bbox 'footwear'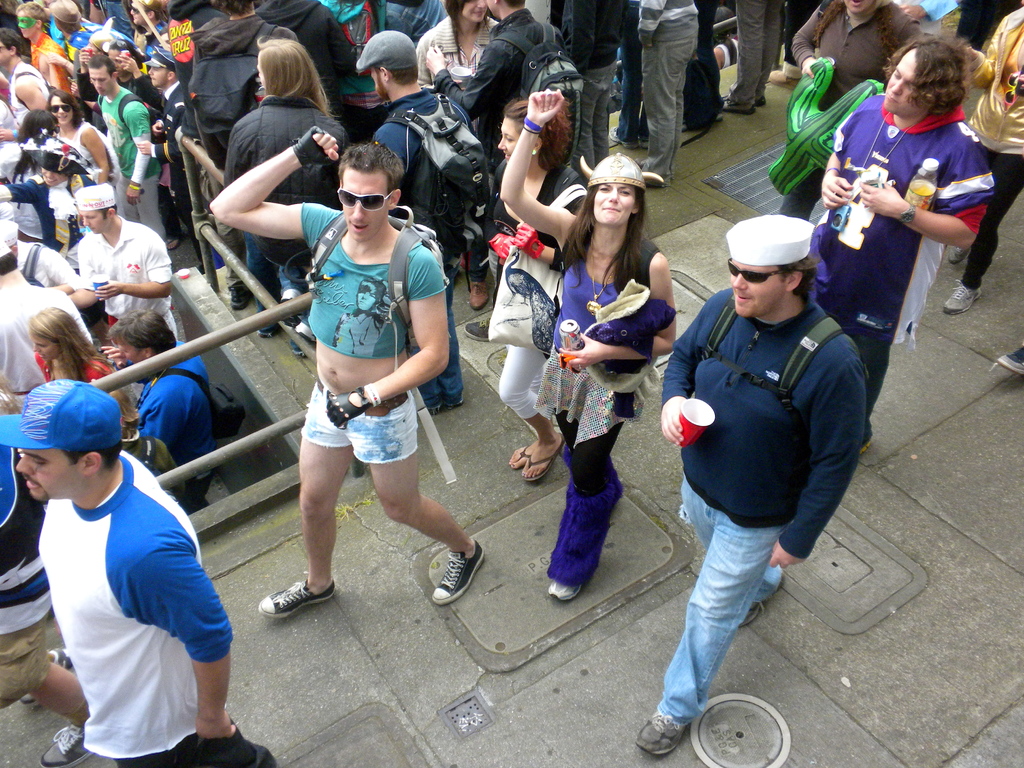
163,236,181,253
